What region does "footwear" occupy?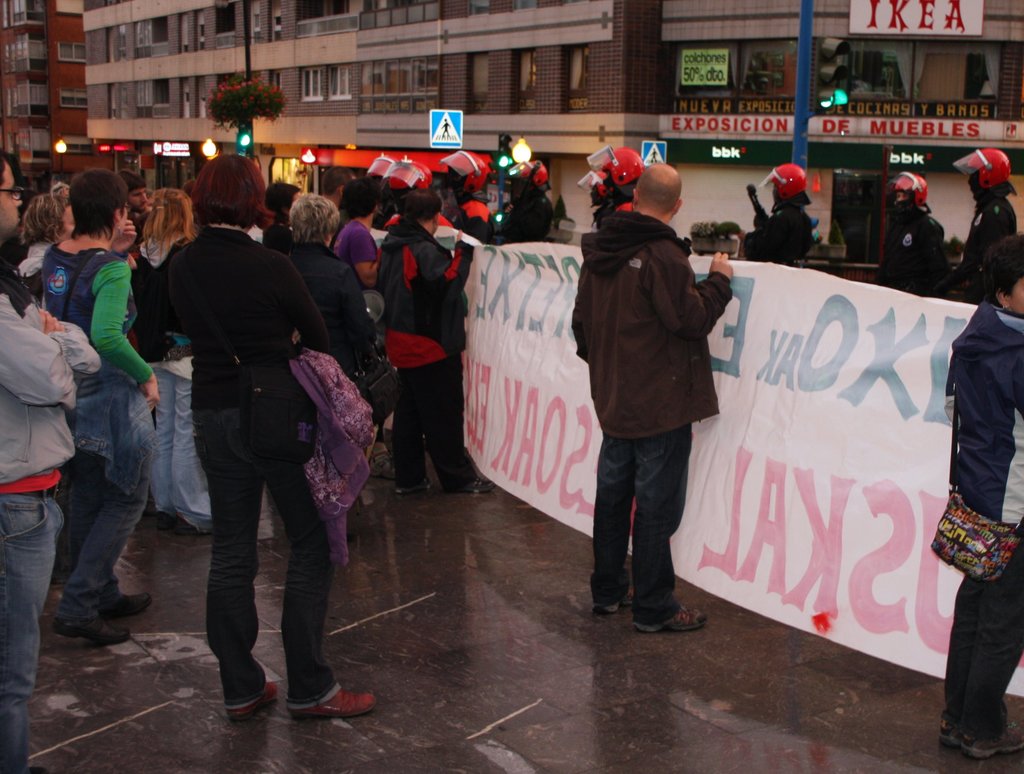
crop(365, 454, 397, 474).
